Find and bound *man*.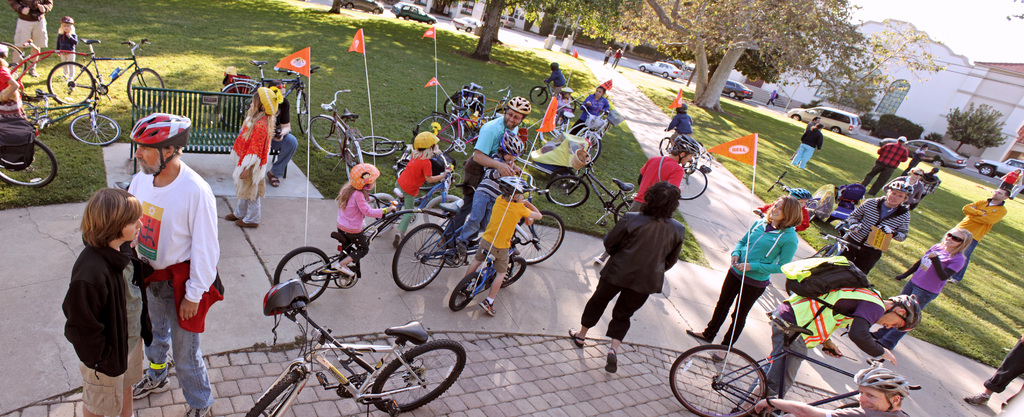
Bound: box(440, 95, 532, 253).
